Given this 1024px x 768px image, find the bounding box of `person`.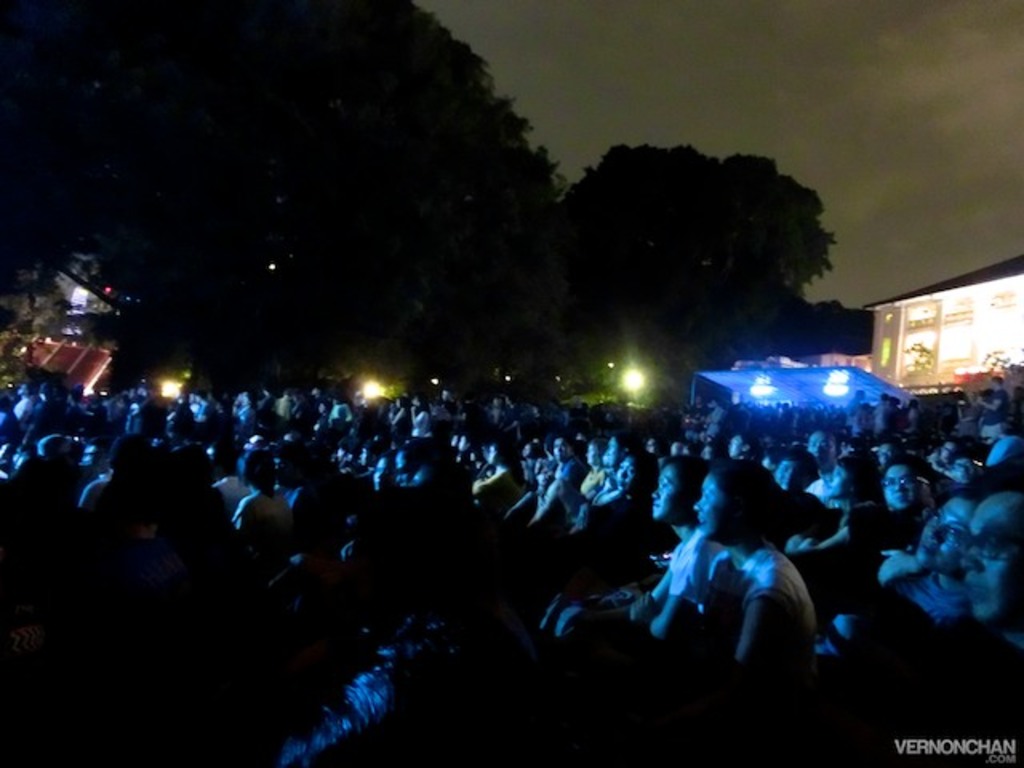
[x1=155, y1=430, x2=219, y2=539].
